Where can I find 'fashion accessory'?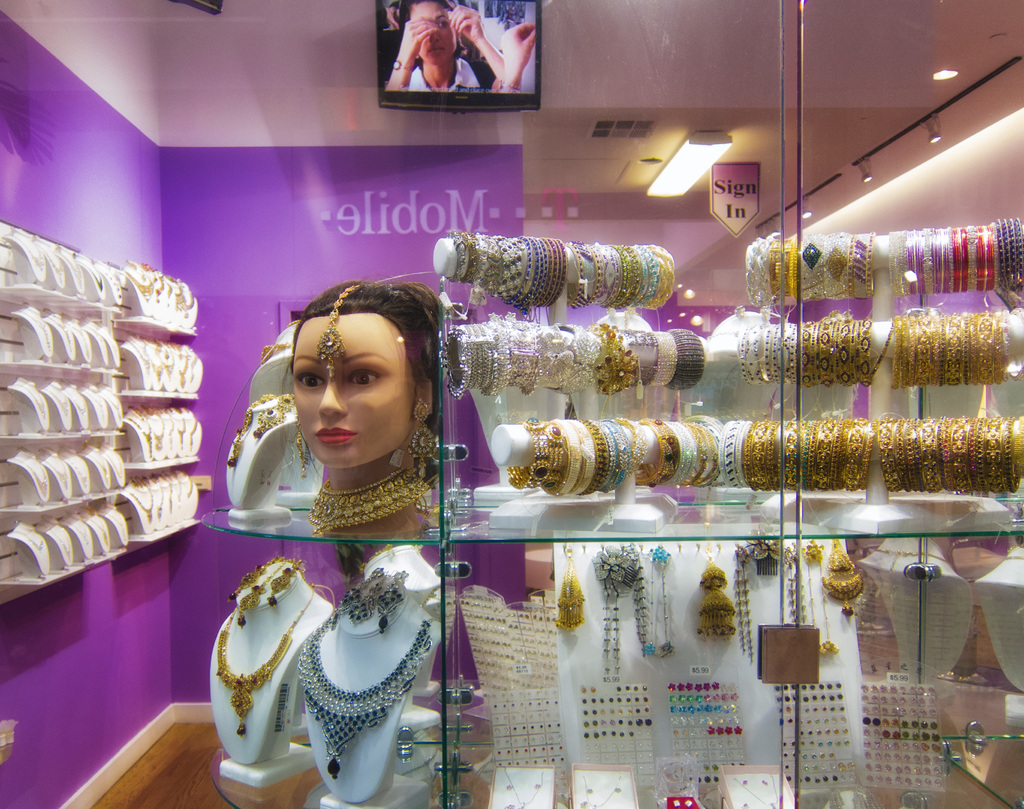
You can find it at bbox=(555, 550, 583, 631).
